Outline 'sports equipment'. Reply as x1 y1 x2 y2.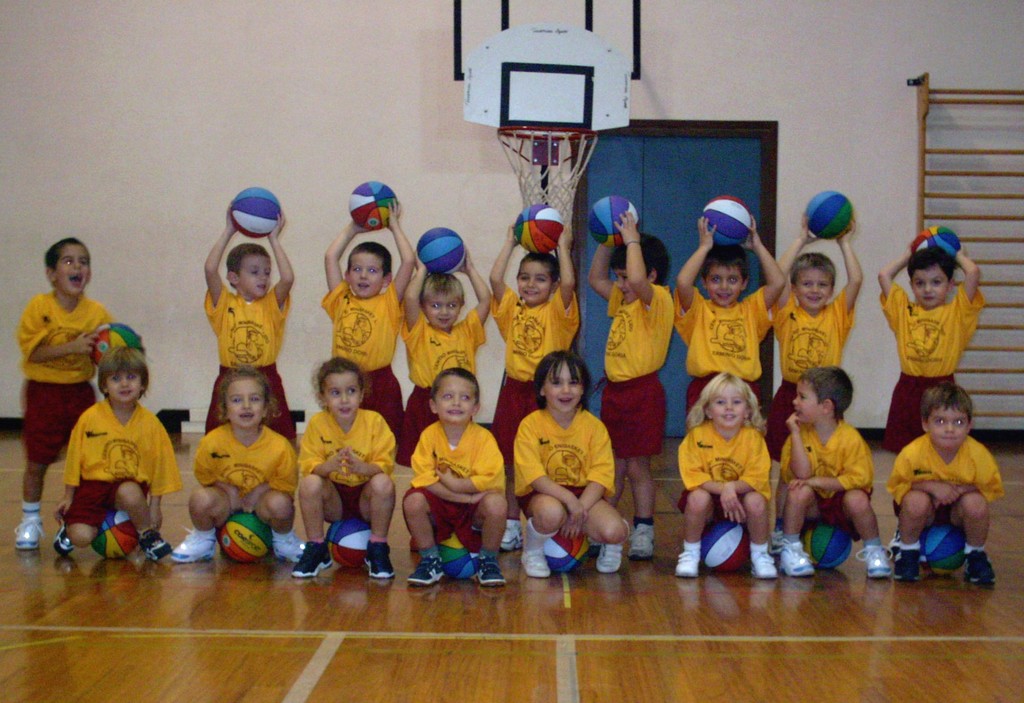
273 527 305 561.
